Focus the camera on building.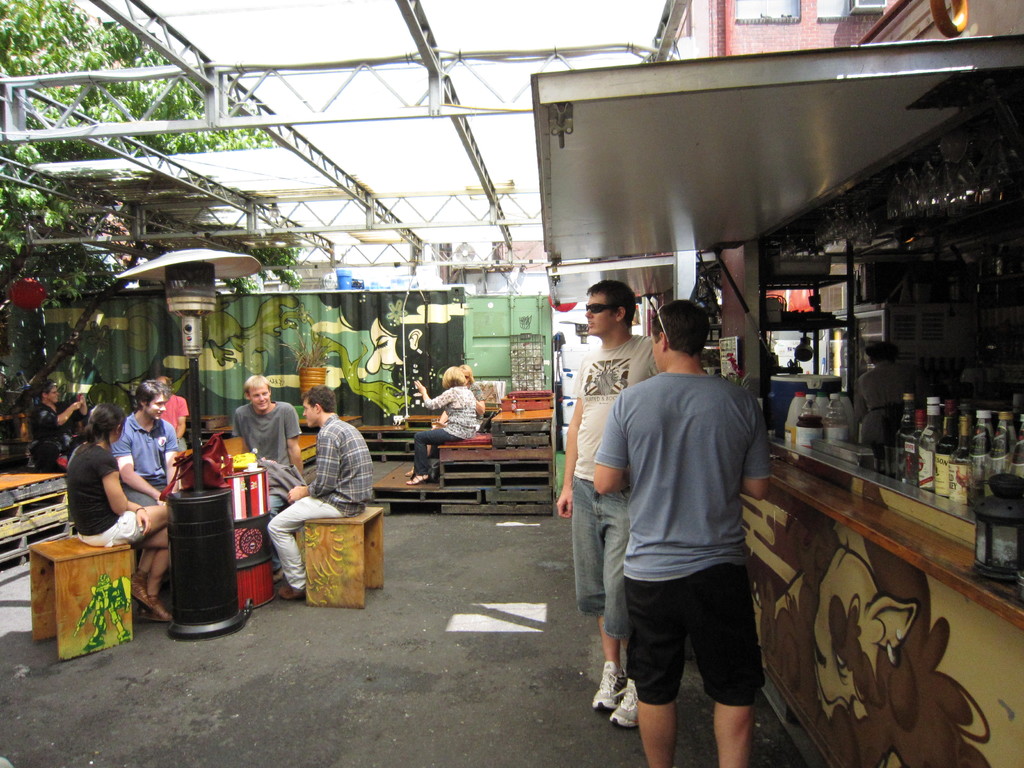
Focus region: <box>639,0,912,57</box>.
